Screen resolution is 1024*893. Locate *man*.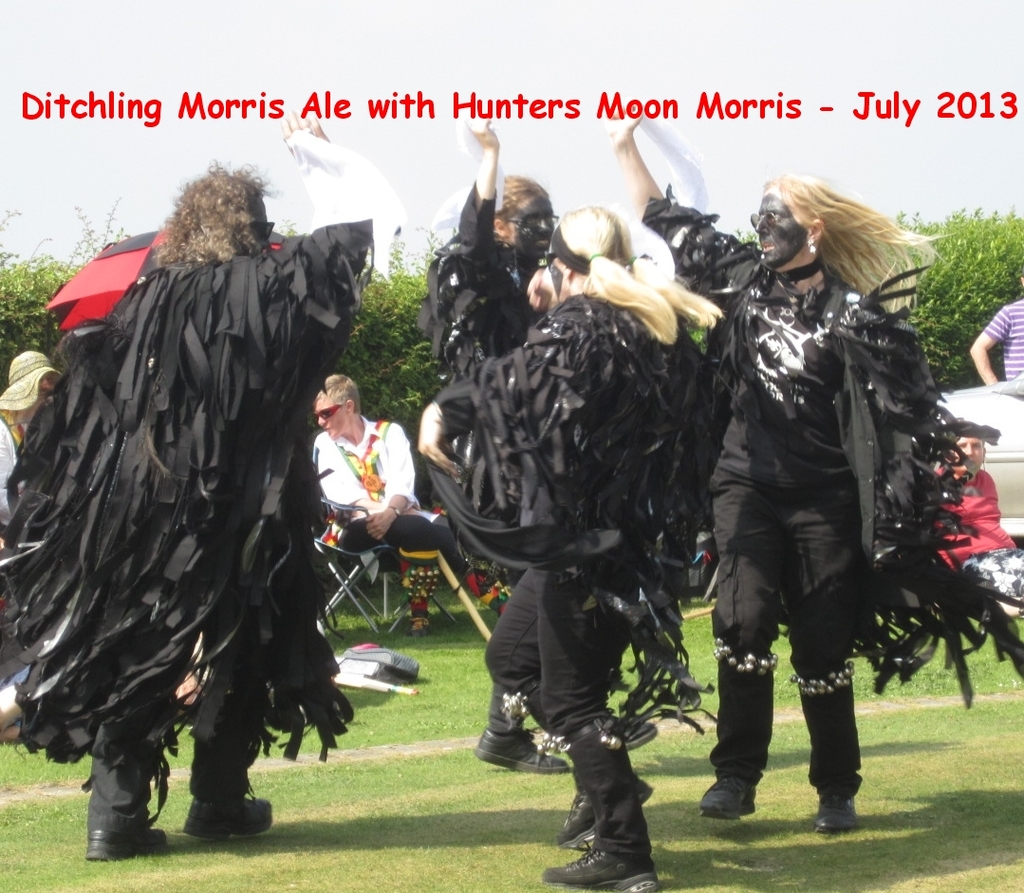
bbox(400, 106, 664, 772).
